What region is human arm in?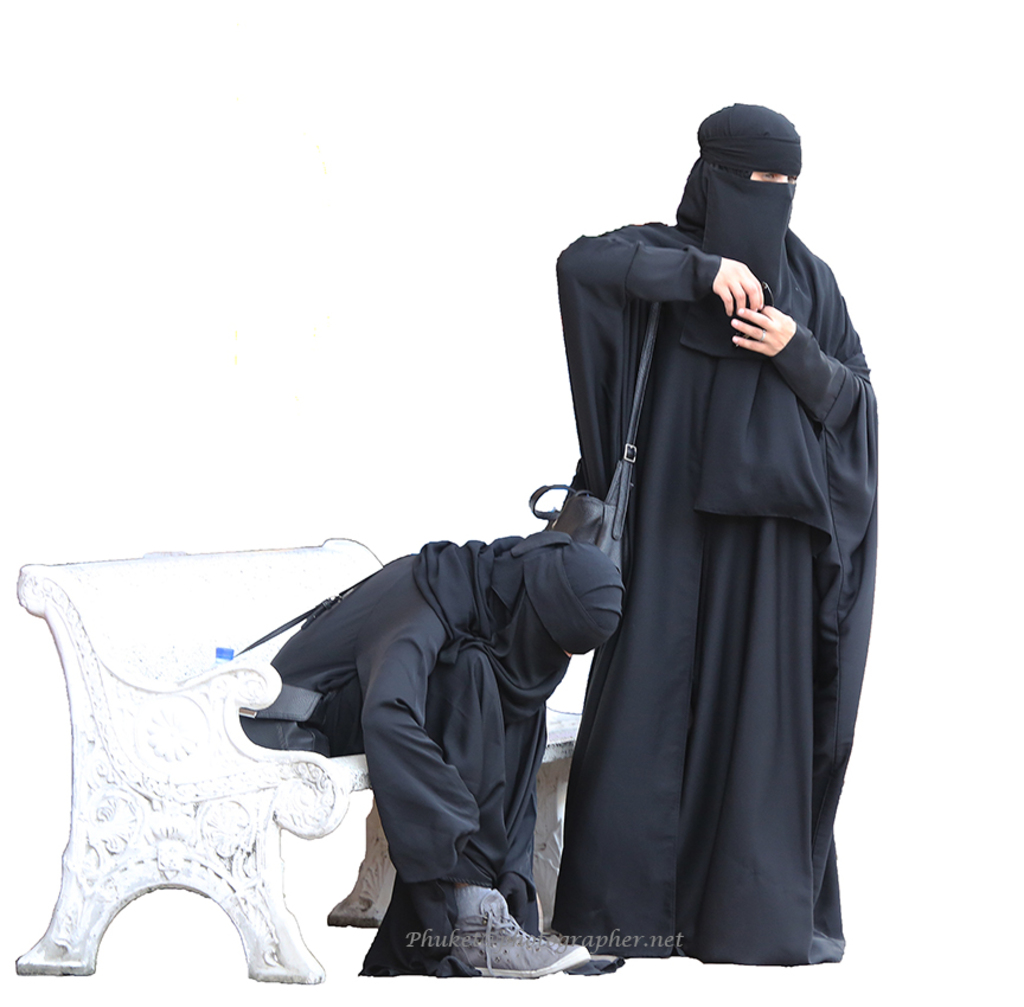
x1=361 y1=635 x2=492 y2=891.
